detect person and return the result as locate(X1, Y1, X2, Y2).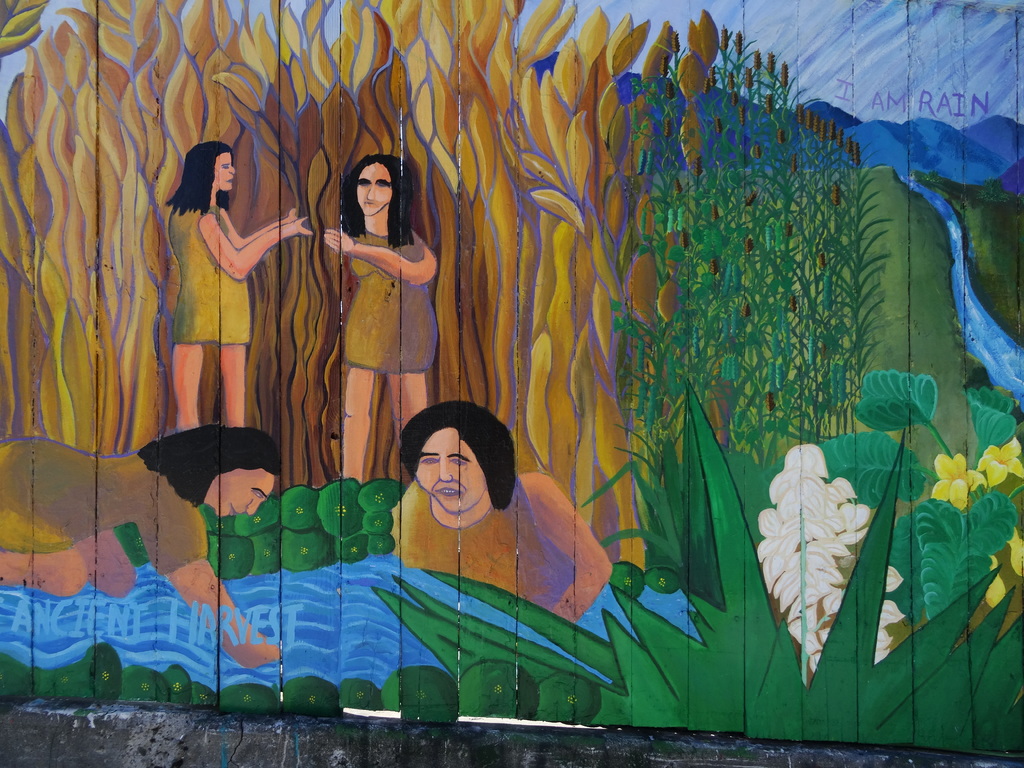
locate(392, 404, 616, 624).
